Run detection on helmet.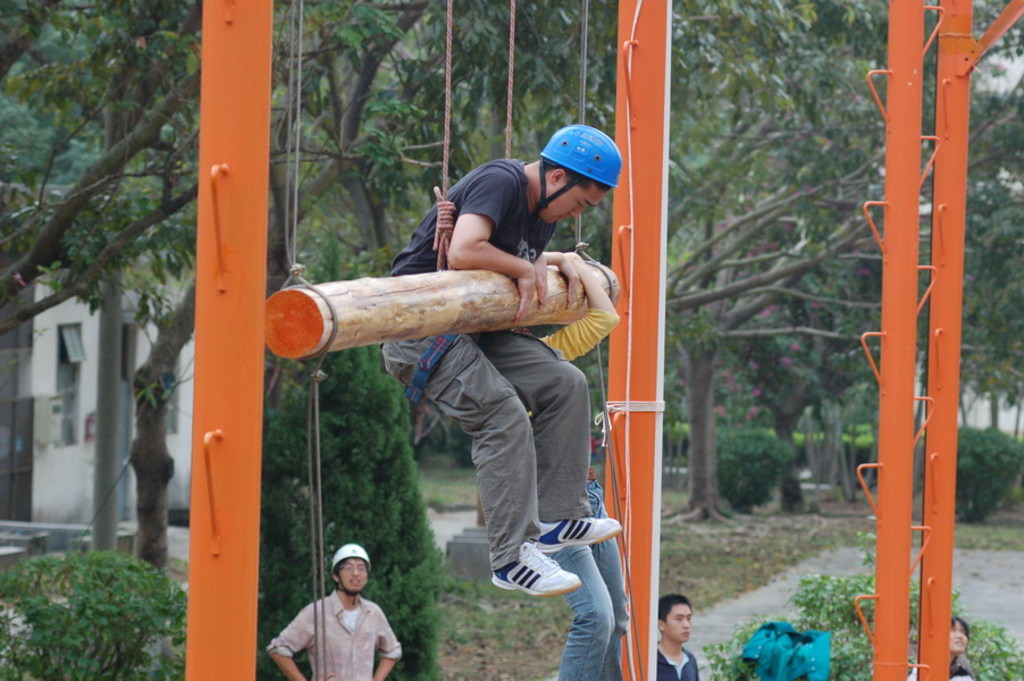
Result: Rect(534, 118, 623, 216).
